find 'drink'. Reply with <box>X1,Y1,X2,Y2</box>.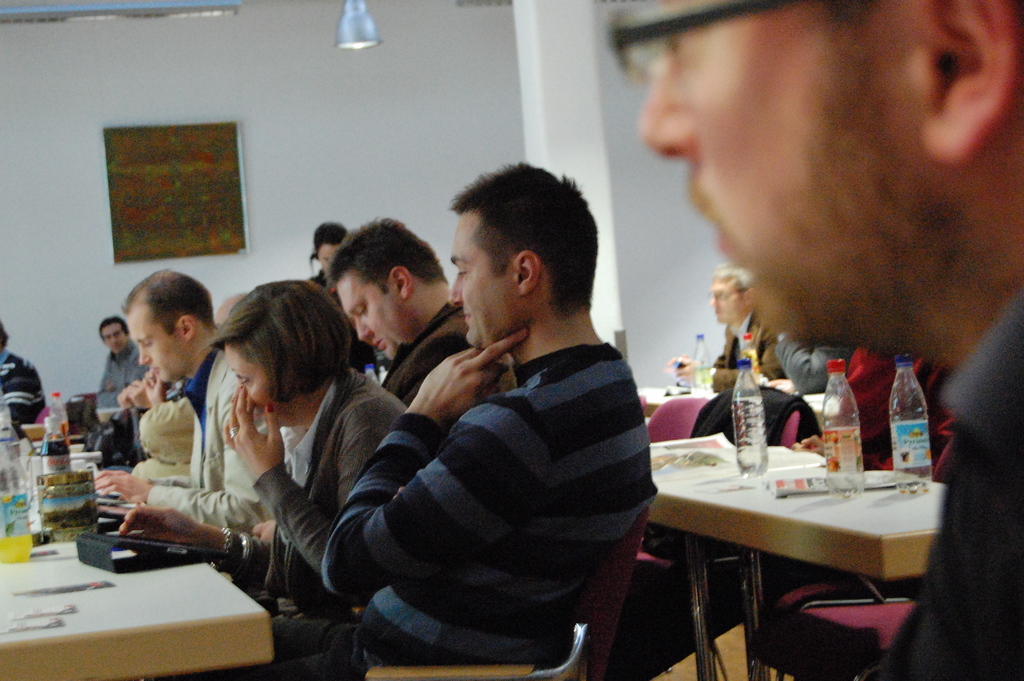
<box>731,356,768,477</box>.
